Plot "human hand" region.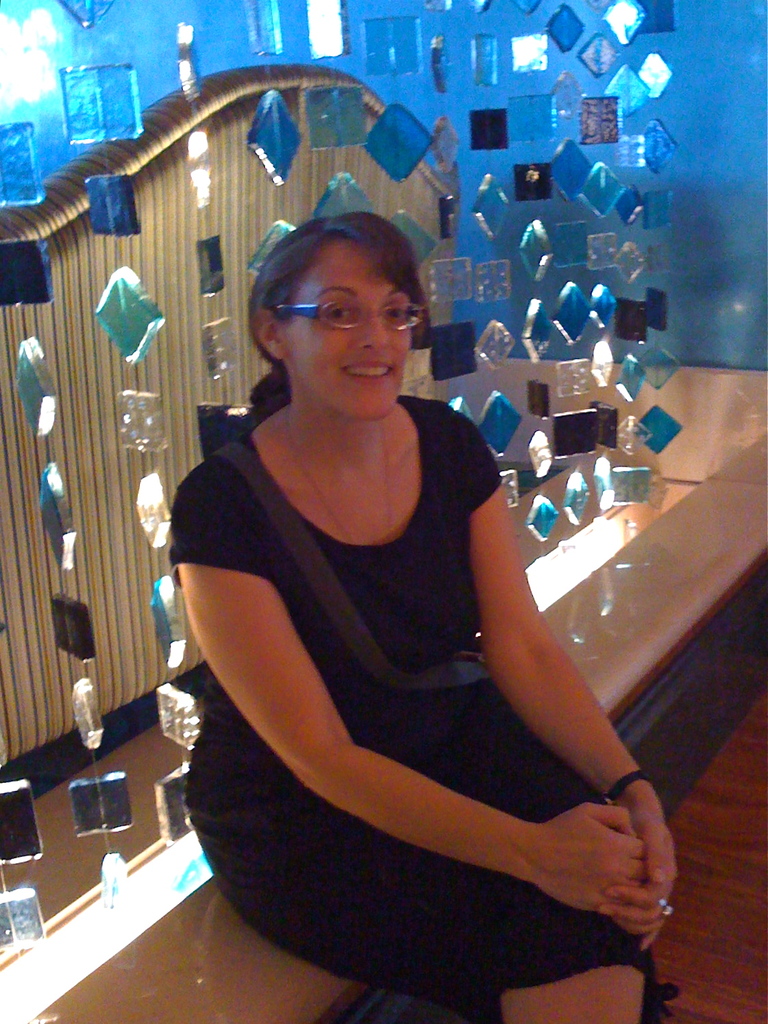
Plotted at 442,775,690,927.
